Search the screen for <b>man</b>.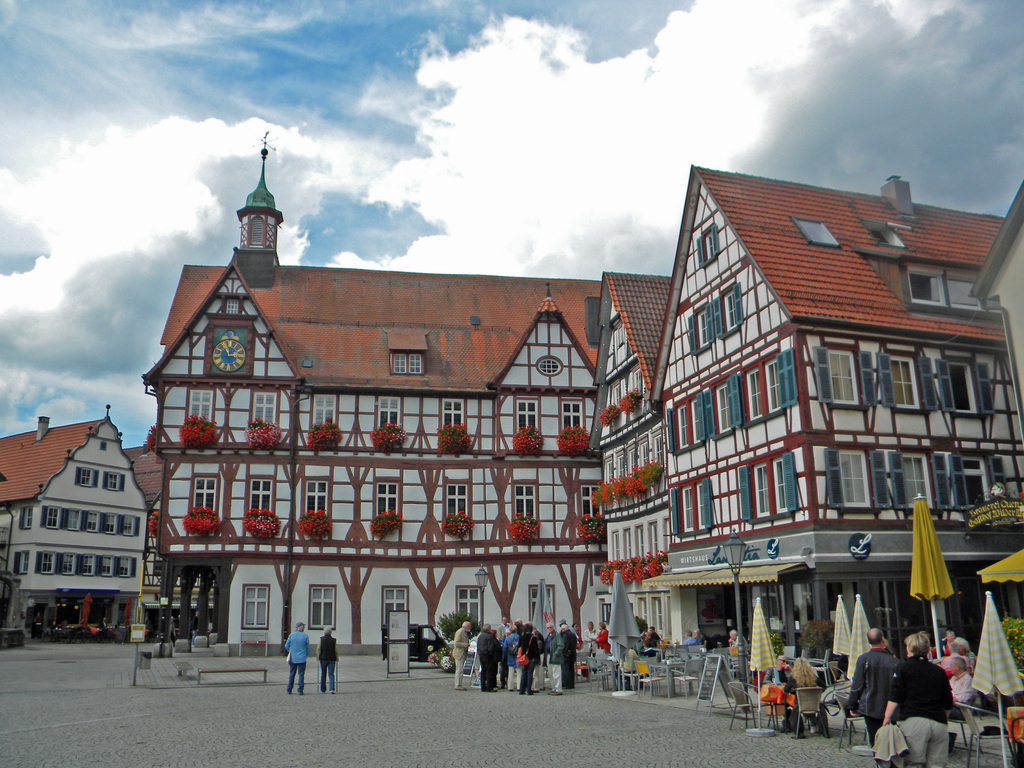
Found at 557 622 580 691.
